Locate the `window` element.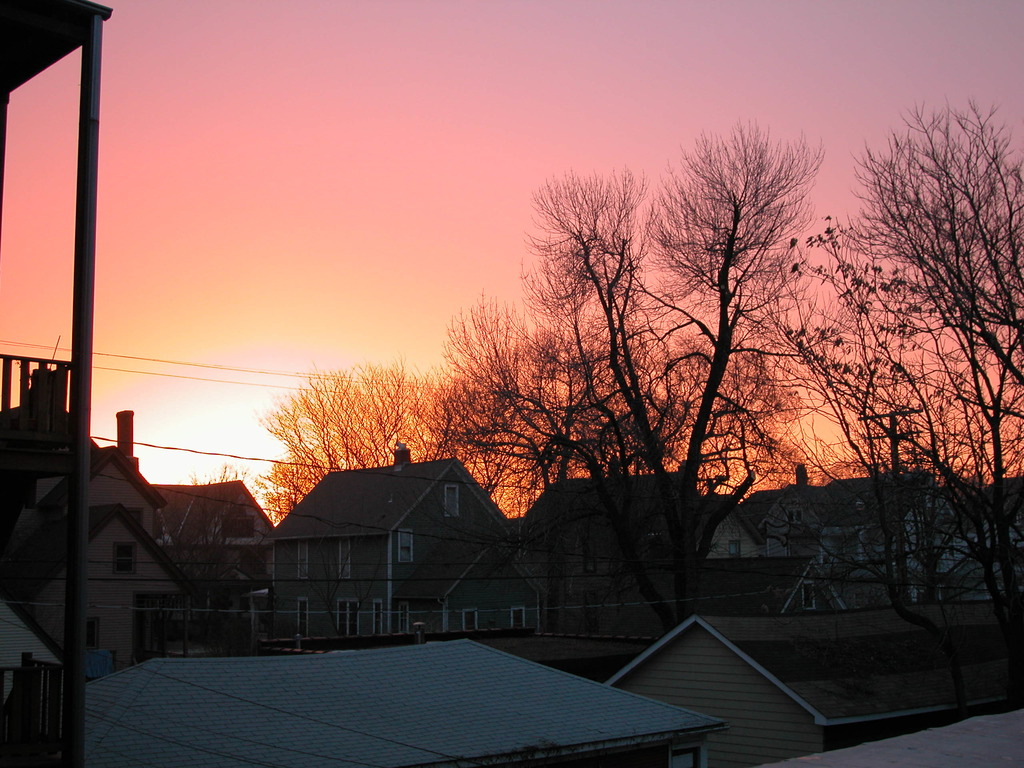
Element bbox: [x1=390, y1=529, x2=417, y2=566].
